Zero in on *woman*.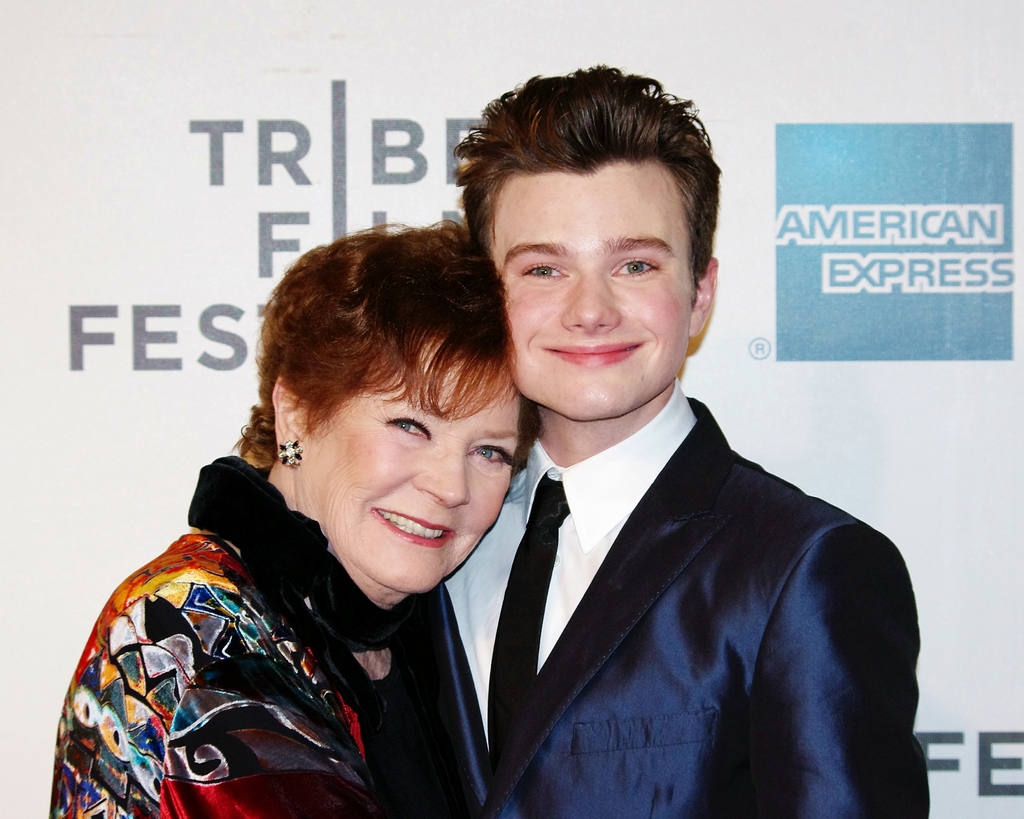
Zeroed in: 58,228,591,818.
